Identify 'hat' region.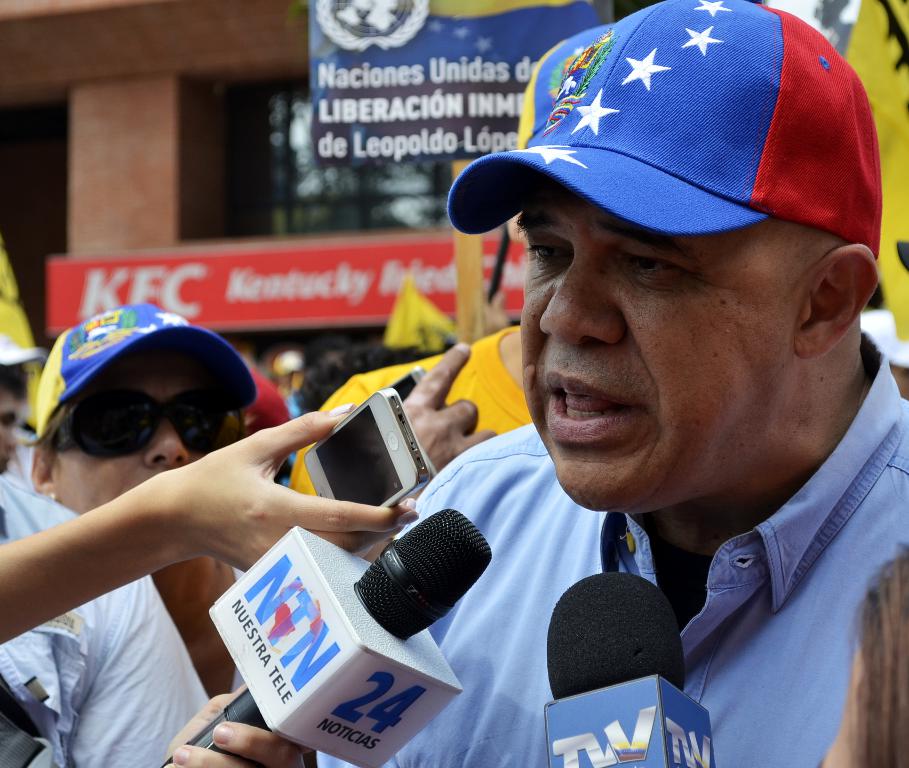
Region: bbox=[446, 0, 881, 259].
